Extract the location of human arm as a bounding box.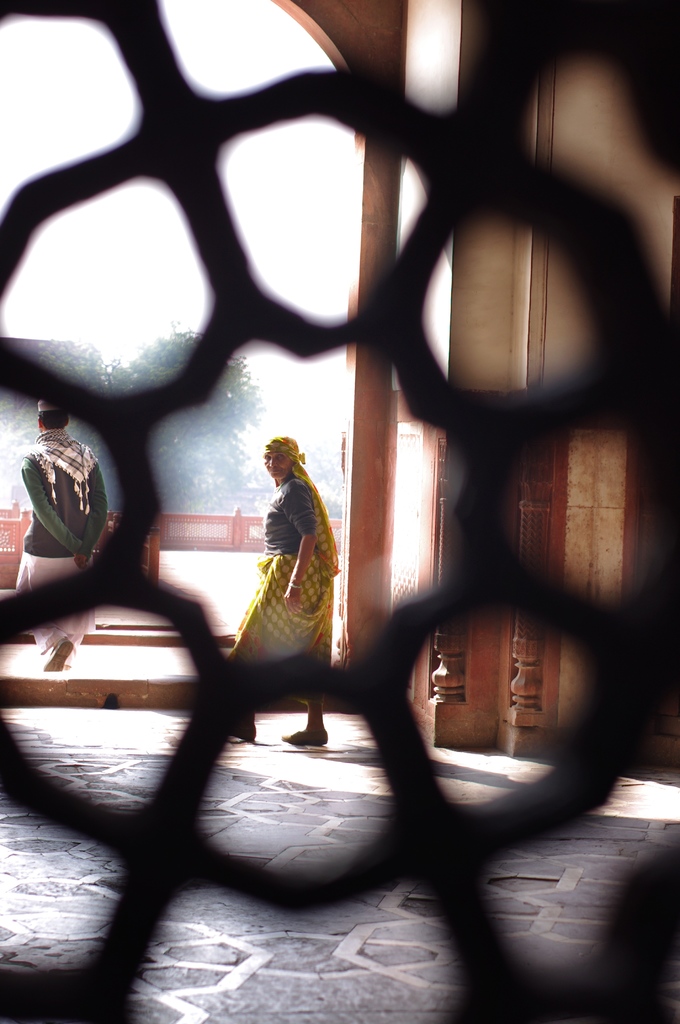
bbox=[22, 456, 81, 564].
